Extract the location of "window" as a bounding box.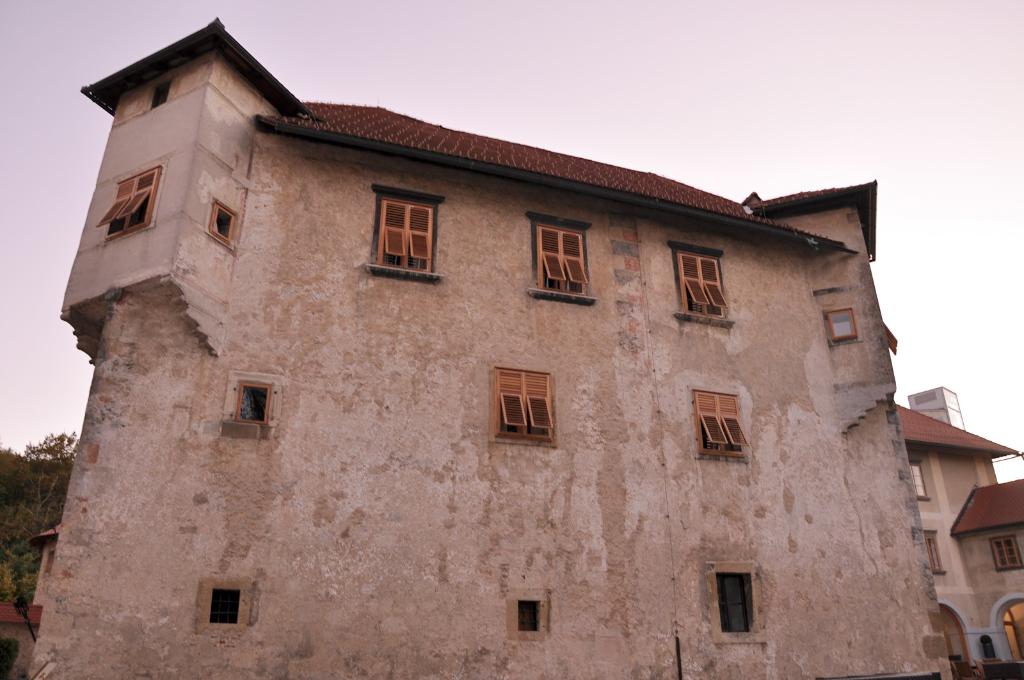
{"left": 533, "top": 227, "right": 586, "bottom": 300}.
